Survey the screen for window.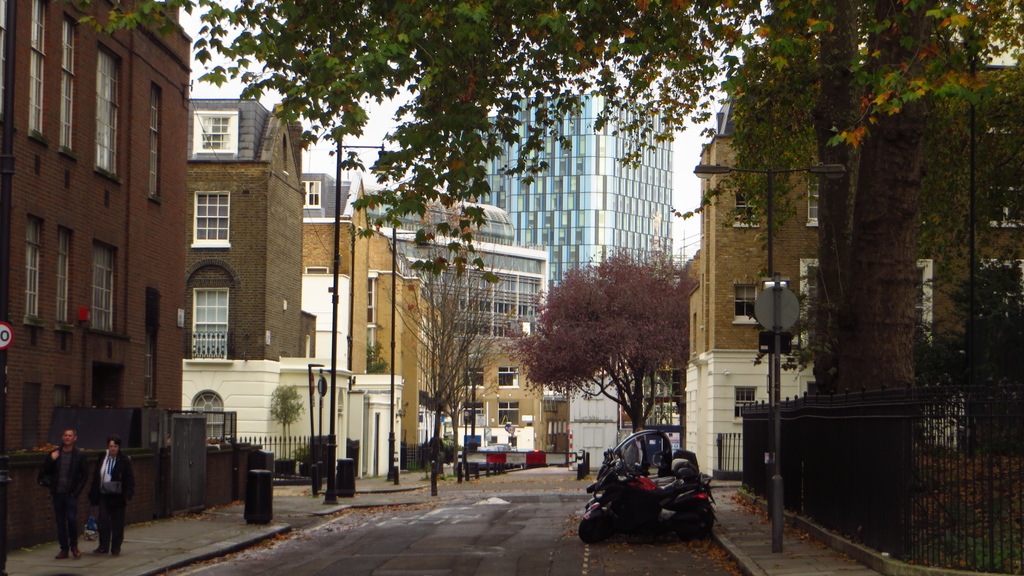
Survey found: <box>800,260,813,355</box>.
